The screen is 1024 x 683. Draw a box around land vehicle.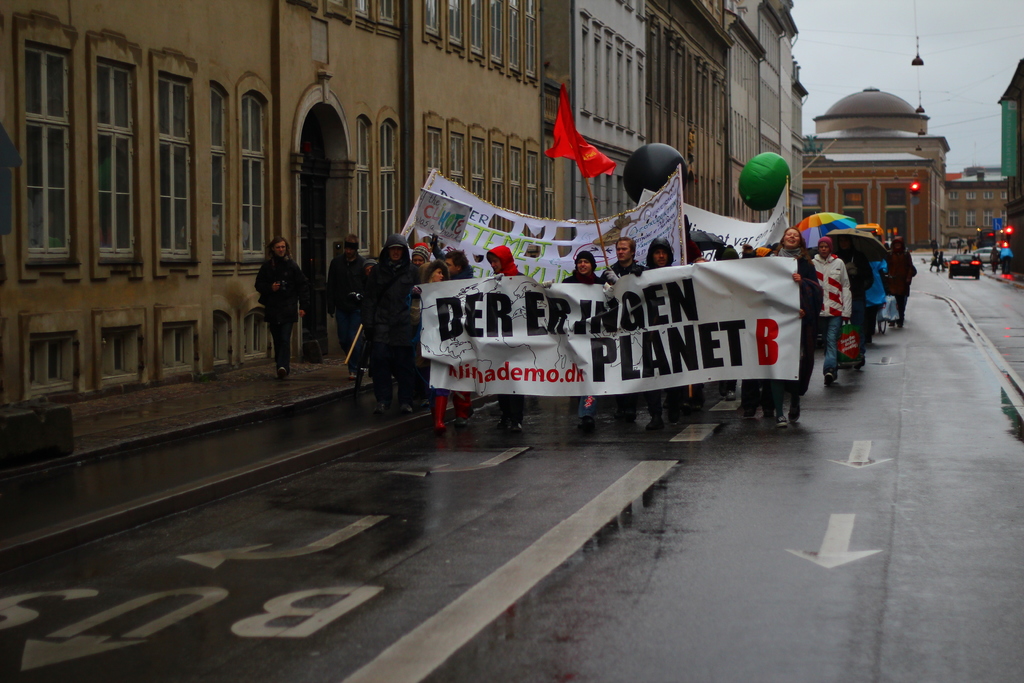
x1=944 y1=242 x2=993 y2=282.
